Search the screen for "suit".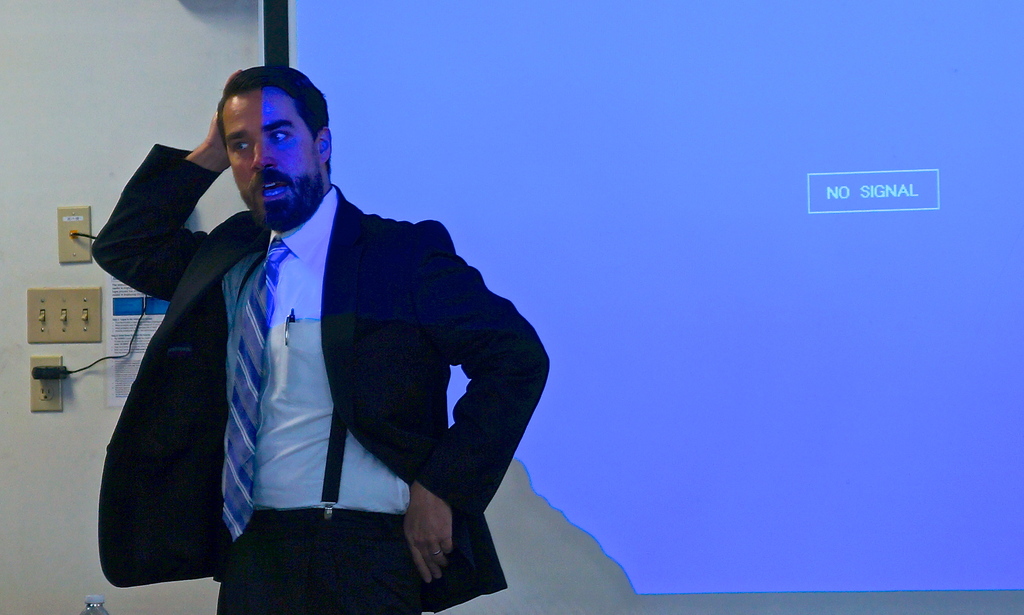
Found at bbox=[95, 115, 529, 606].
